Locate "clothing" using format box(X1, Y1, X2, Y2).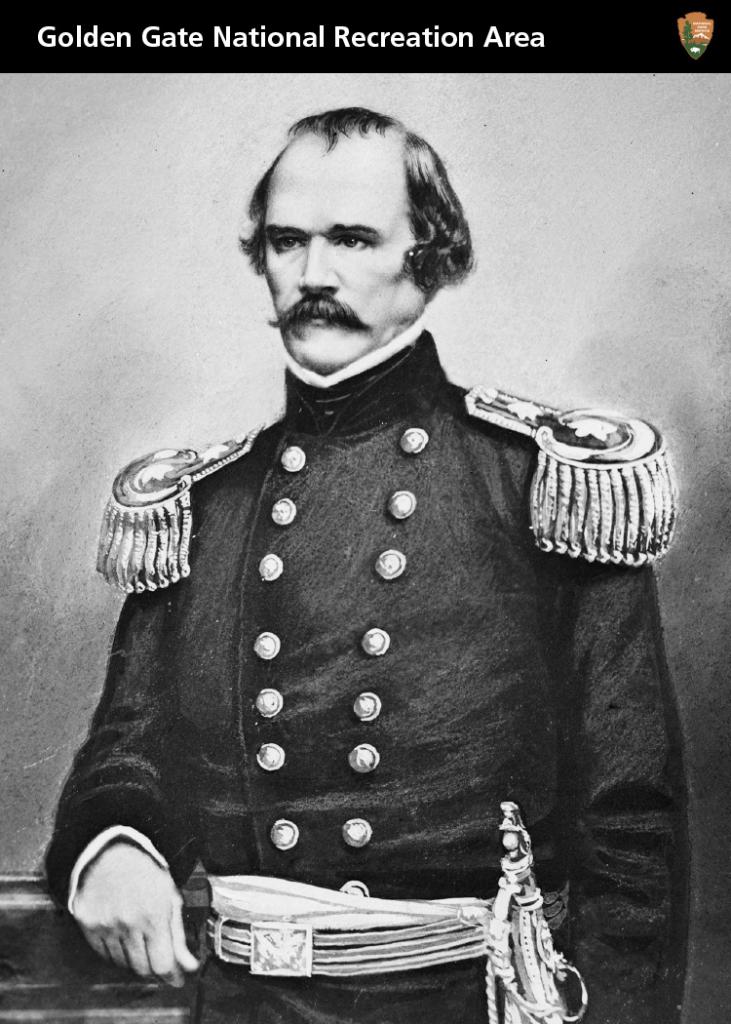
box(62, 242, 669, 977).
